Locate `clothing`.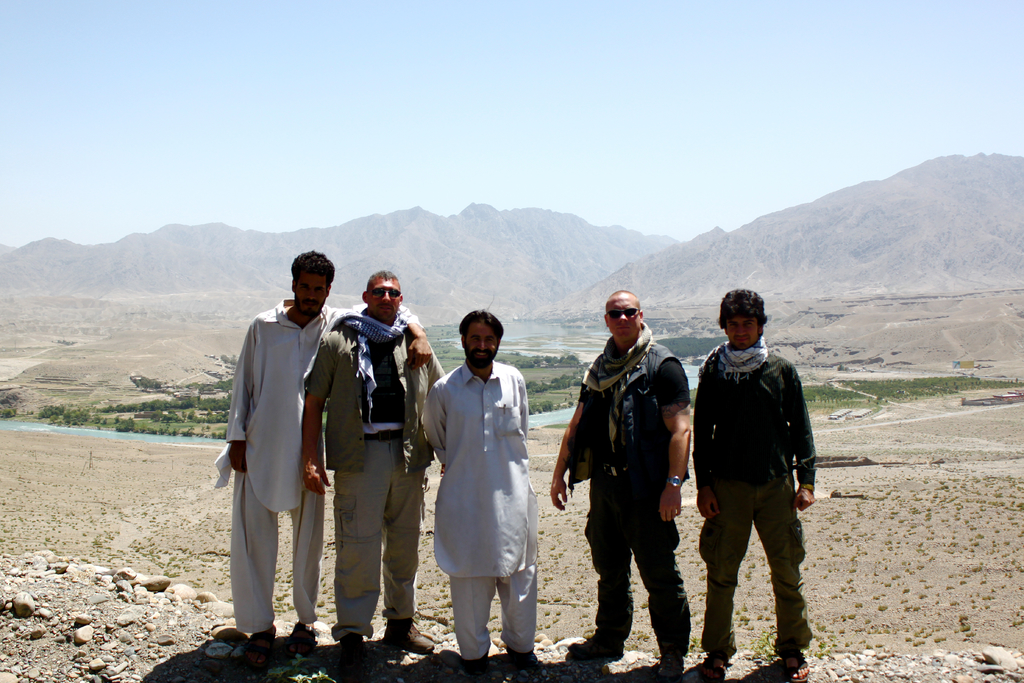
Bounding box: 694, 336, 828, 659.
